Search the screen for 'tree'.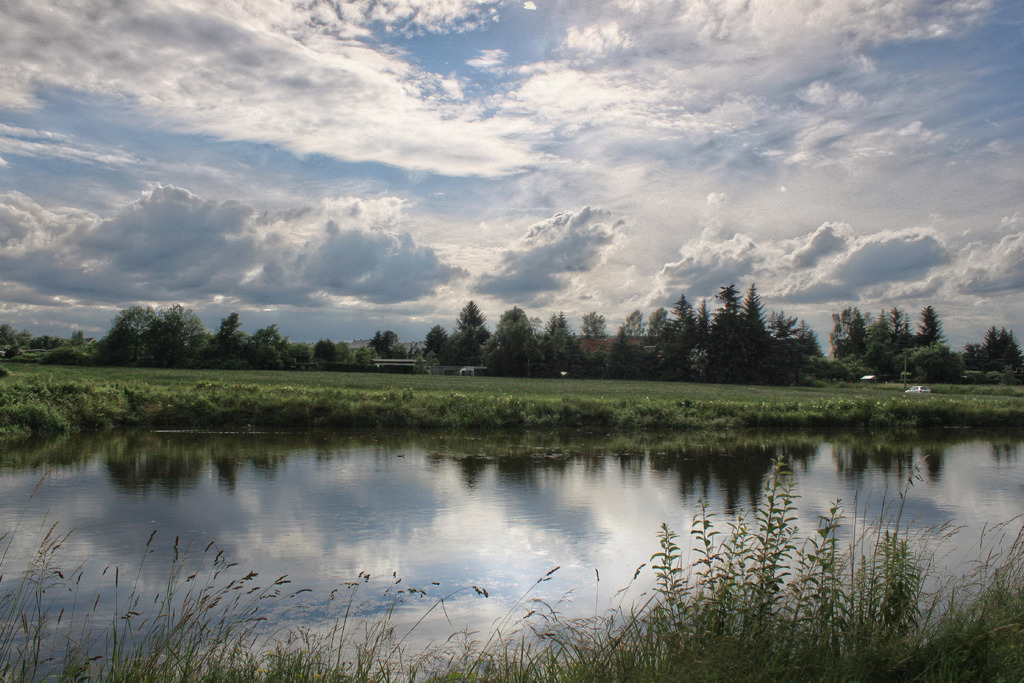
Found at 607,331,637,382.
